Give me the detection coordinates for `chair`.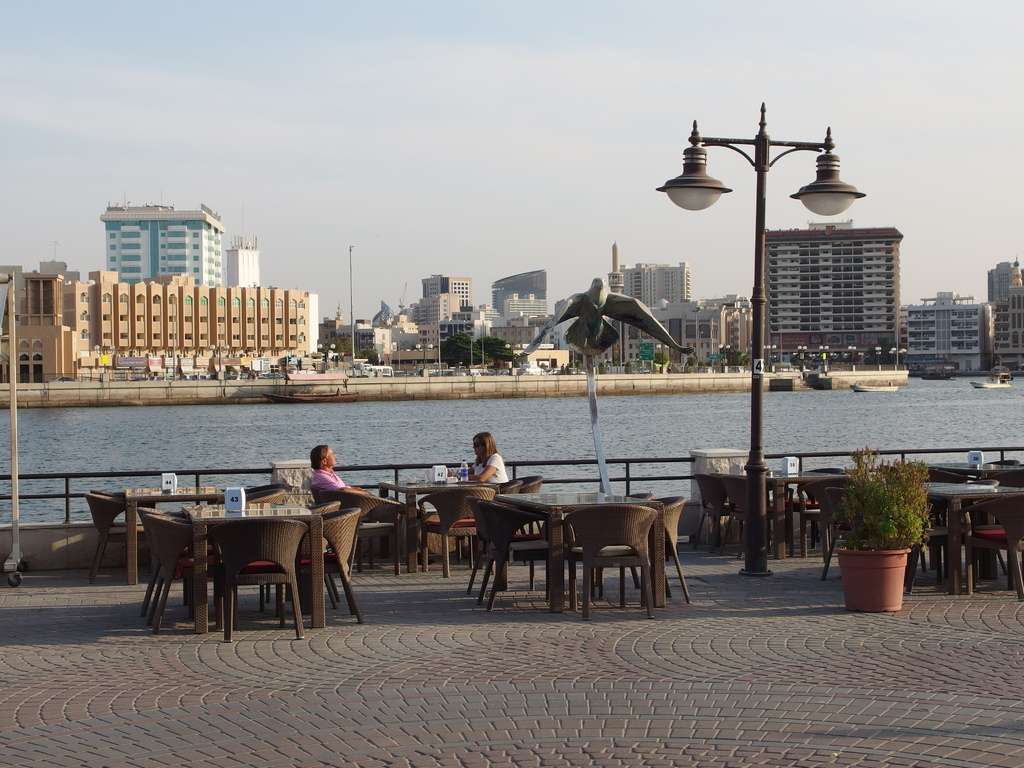
589,490,656,601.
